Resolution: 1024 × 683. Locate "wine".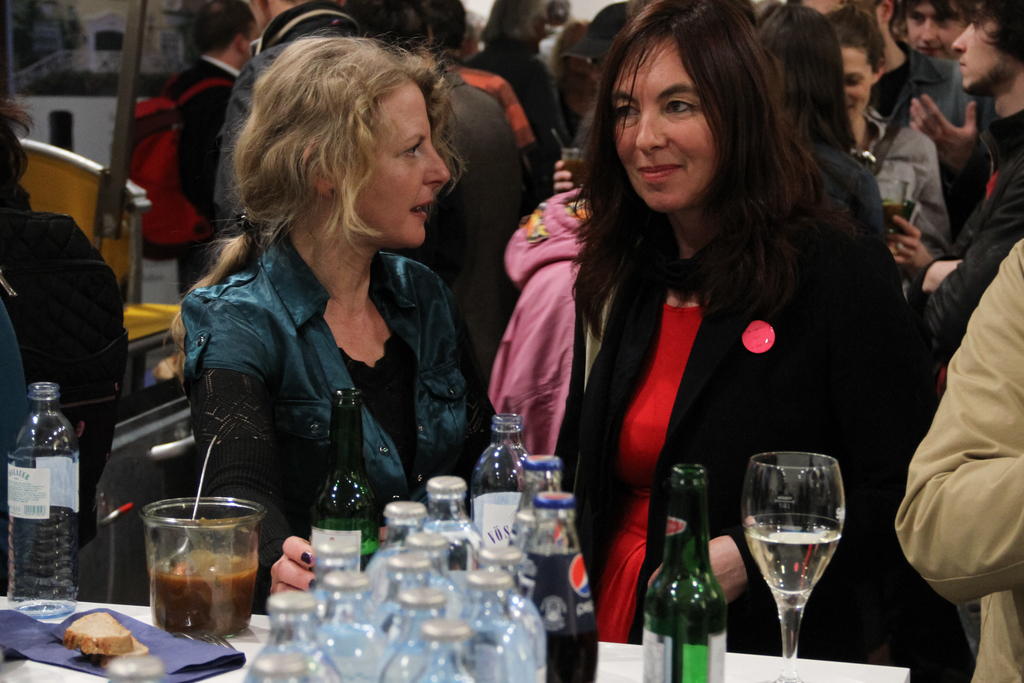
left=308, top=391, right=383, bottom=588.
